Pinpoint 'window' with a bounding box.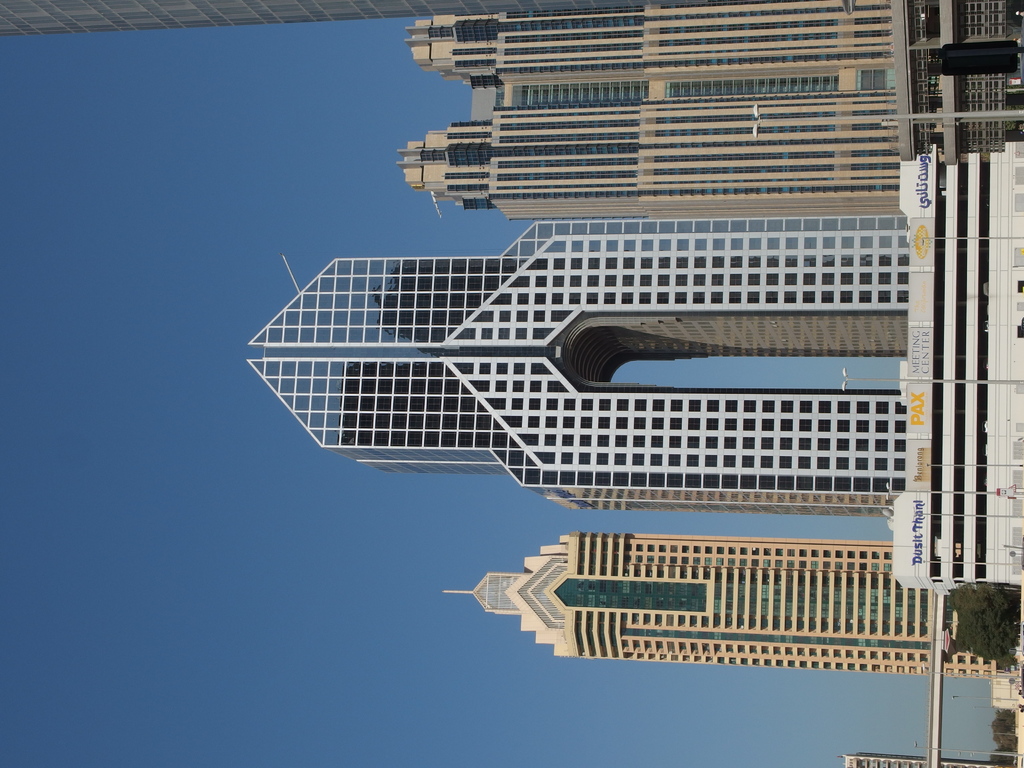
BBox(578, 451, 591, 463).
